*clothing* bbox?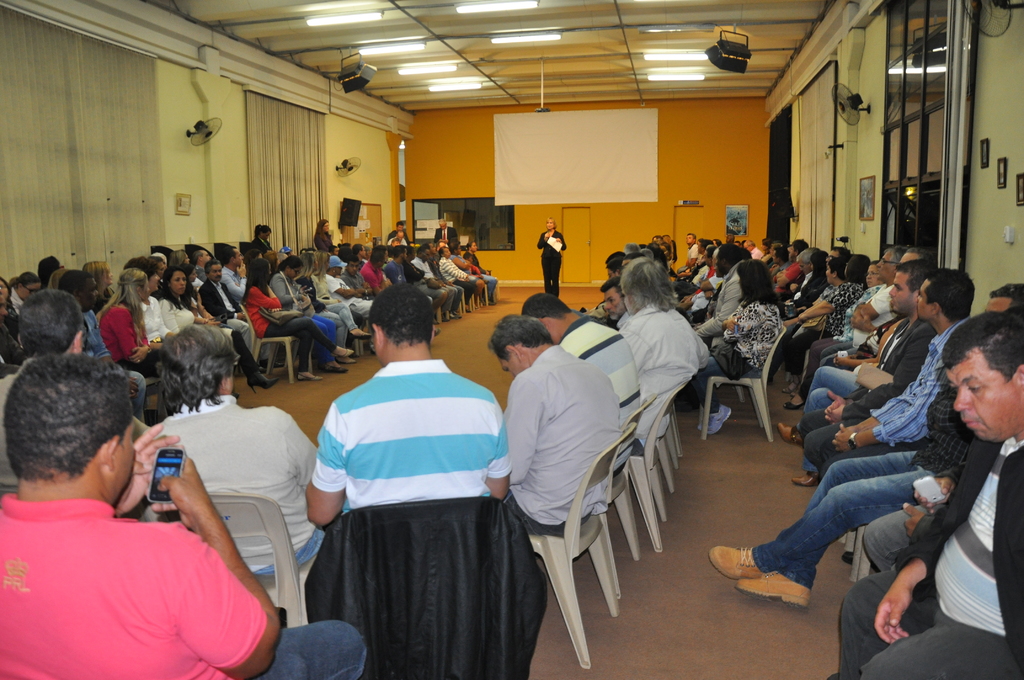
(x1=269, y1=273, x2=295, y2=318)
